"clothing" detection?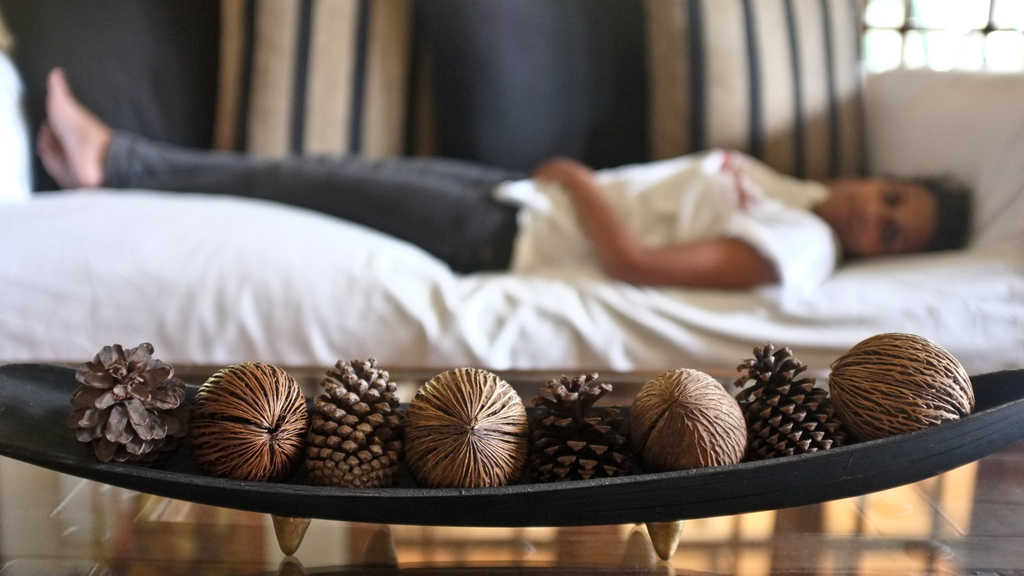
<bbox>100, 129, 844, 303</bbox>
